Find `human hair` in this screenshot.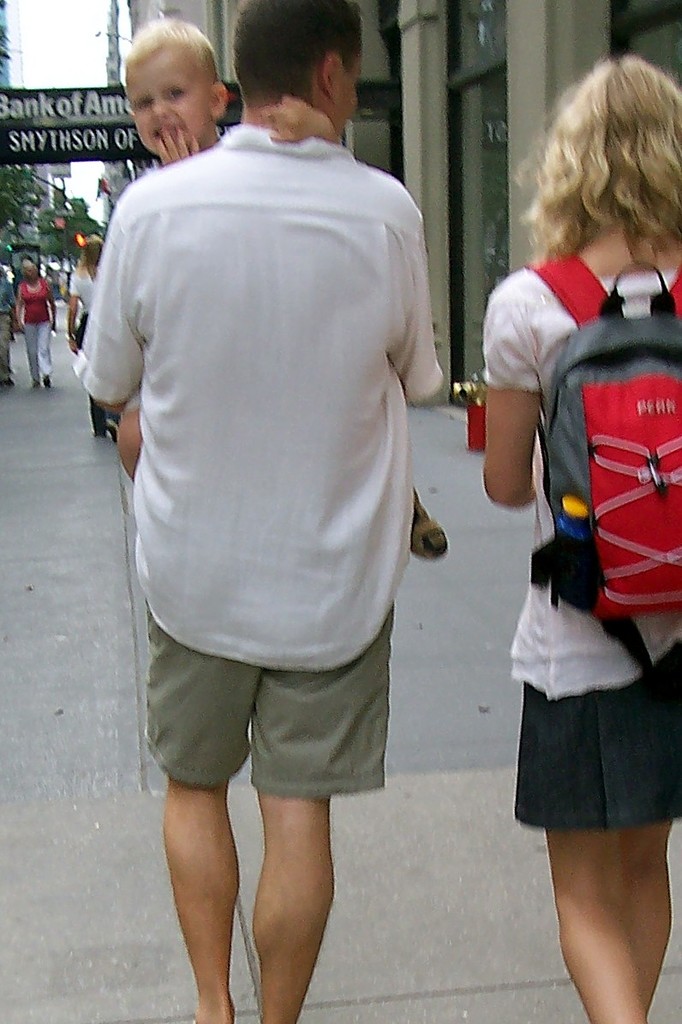
The bounding box for `human hair` is Rect(542, 43, 675, 278).
